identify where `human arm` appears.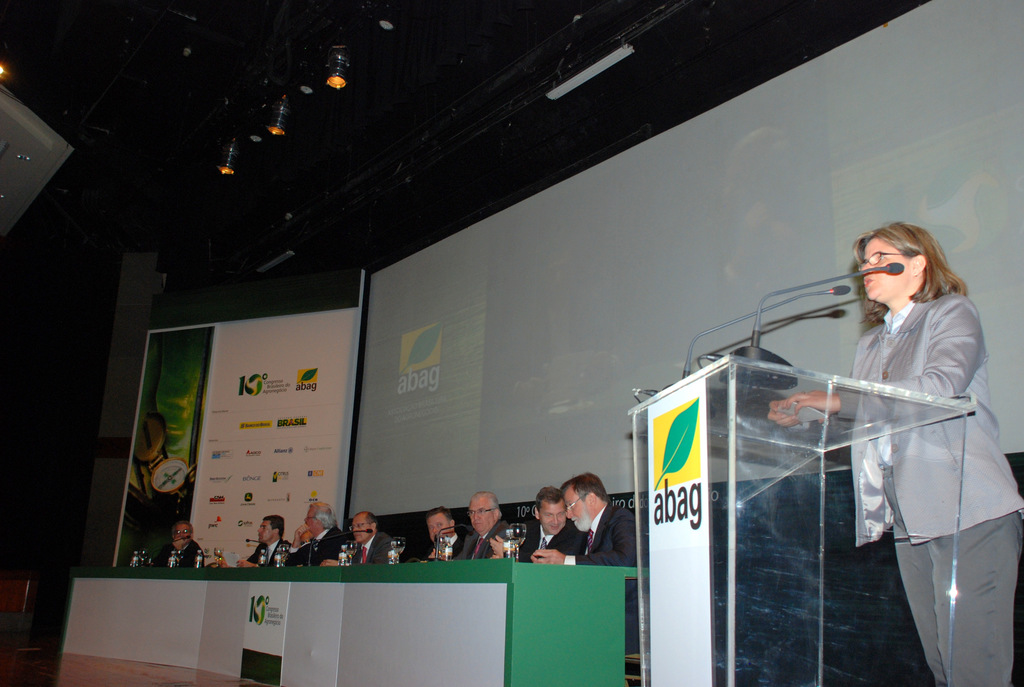
Appears at bbox=(817, 341, 986, 413).
